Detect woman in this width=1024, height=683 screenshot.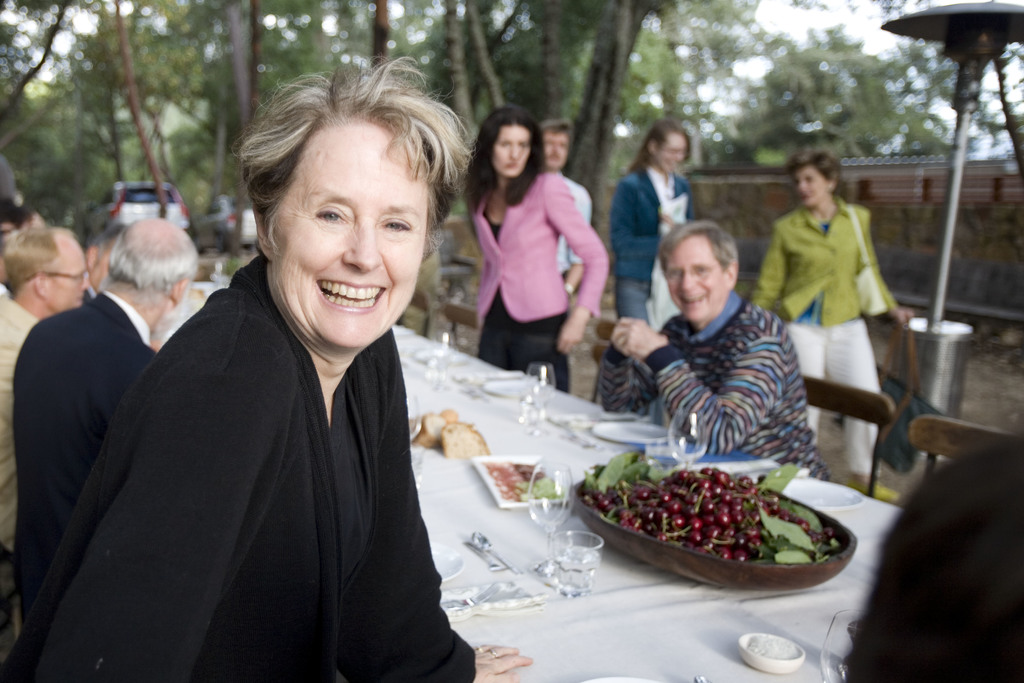
Detection: <bbox>751, 148, 916, 503</bbox>.
